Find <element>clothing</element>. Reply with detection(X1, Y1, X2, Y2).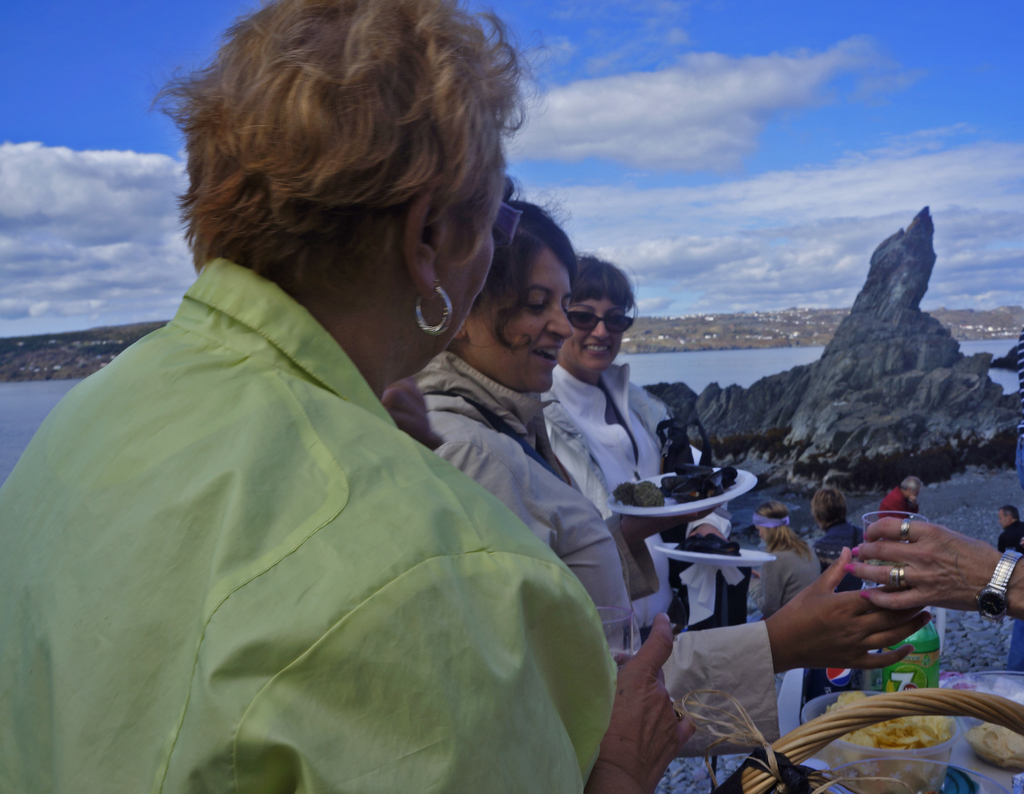
detection(1000, 525, 1023, 564).
